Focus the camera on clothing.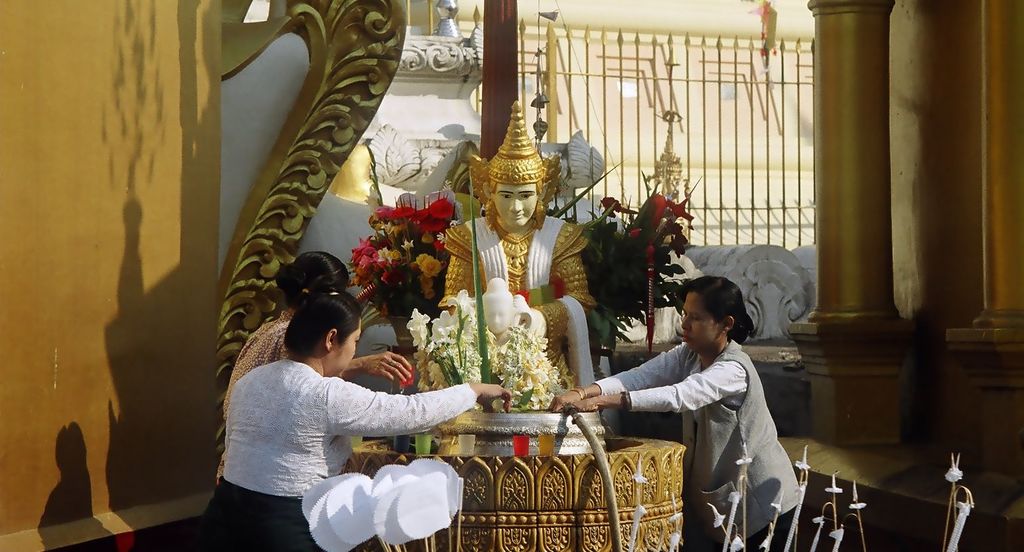
Focus region: box(216, 304, 294, 419).
